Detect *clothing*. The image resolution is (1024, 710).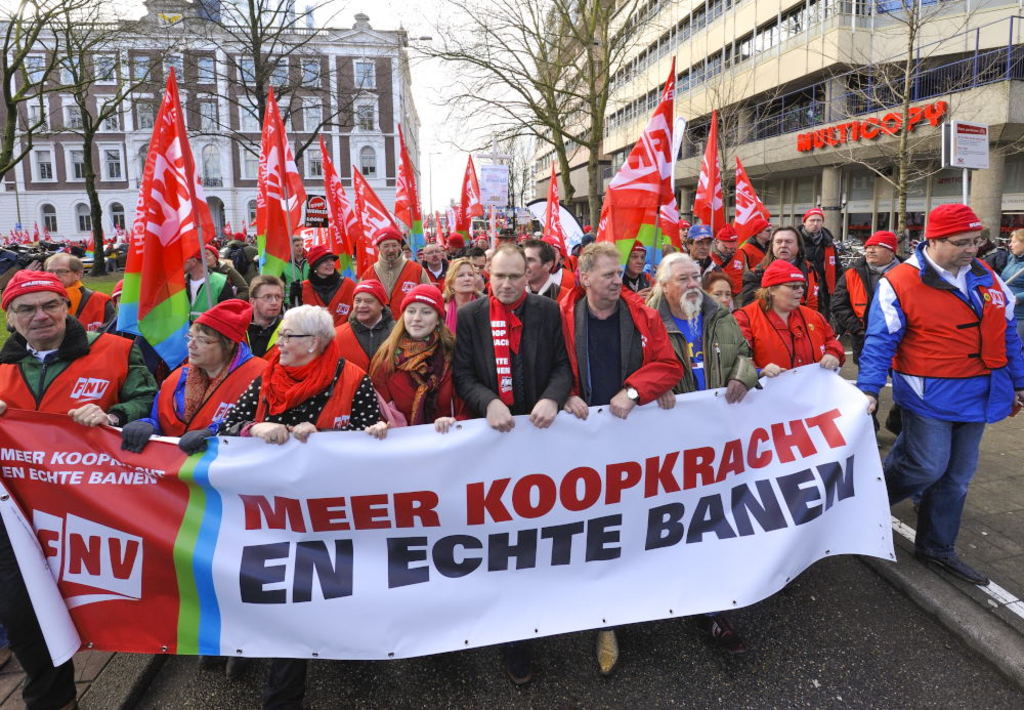
select_region(756, 293, 848, 379).
